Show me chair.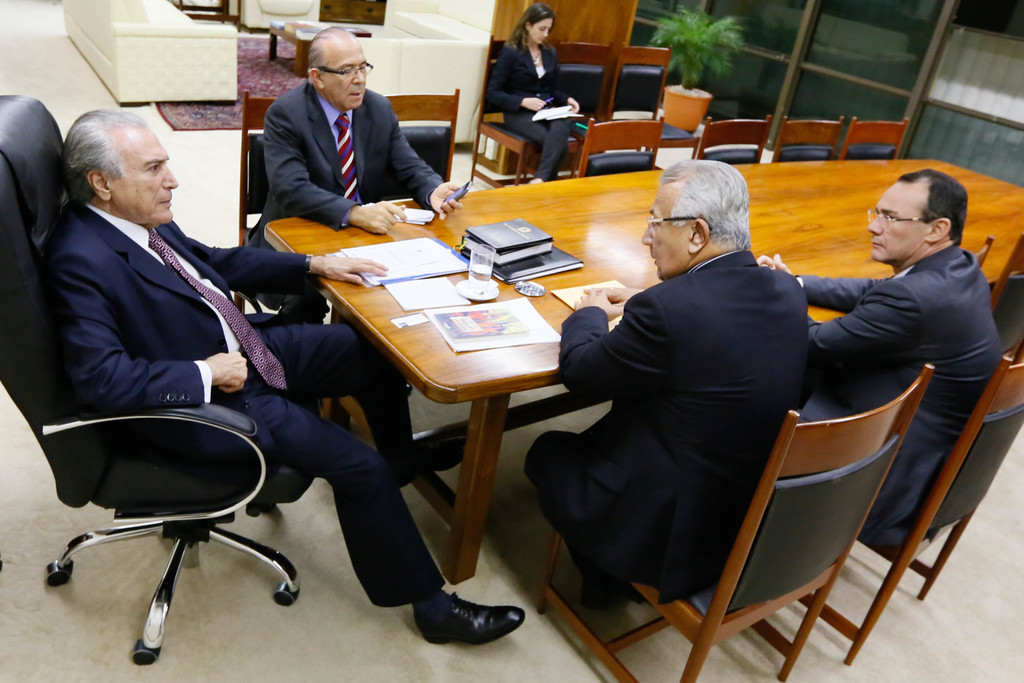
chair is here: locate(841, 115, 908, 165).
